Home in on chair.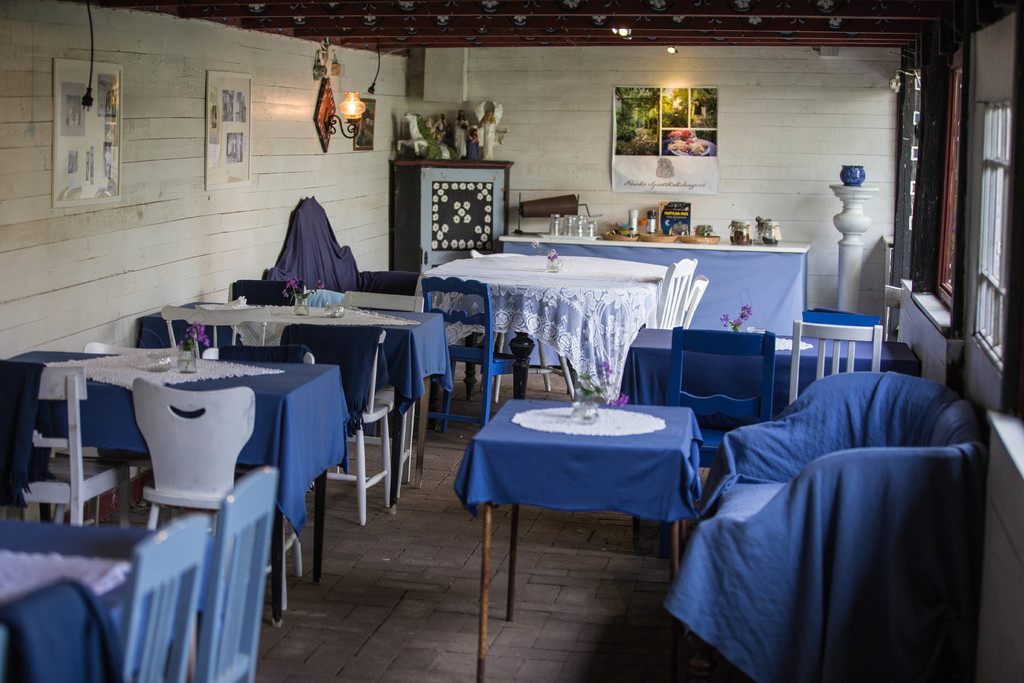
Homed in at Rect(140, 390, 297, 604).
